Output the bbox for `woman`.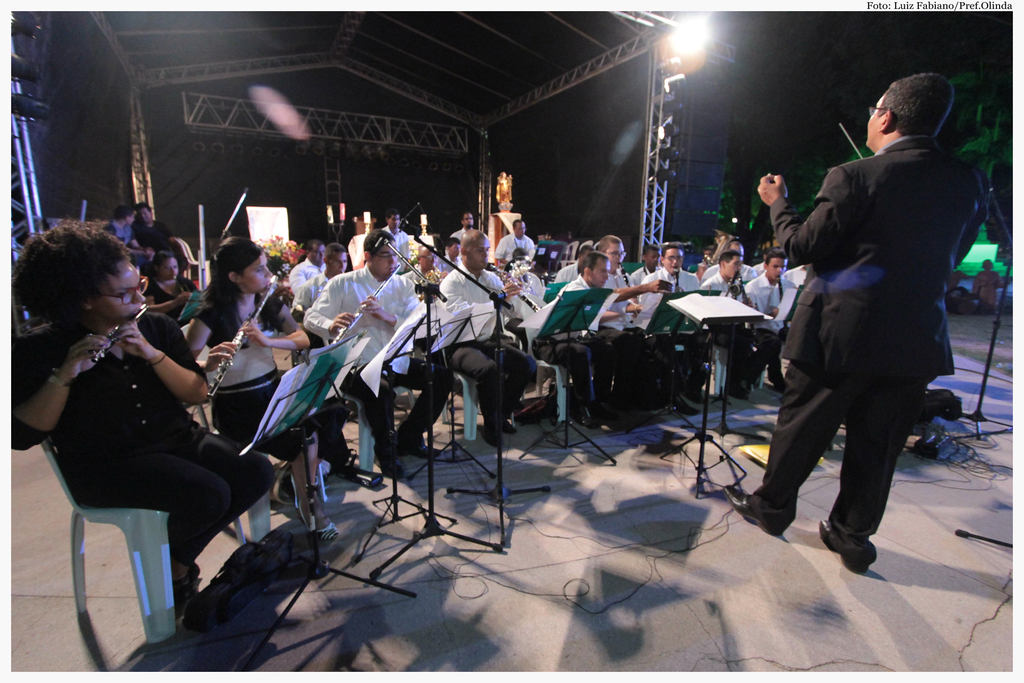
195/236/342/536.
